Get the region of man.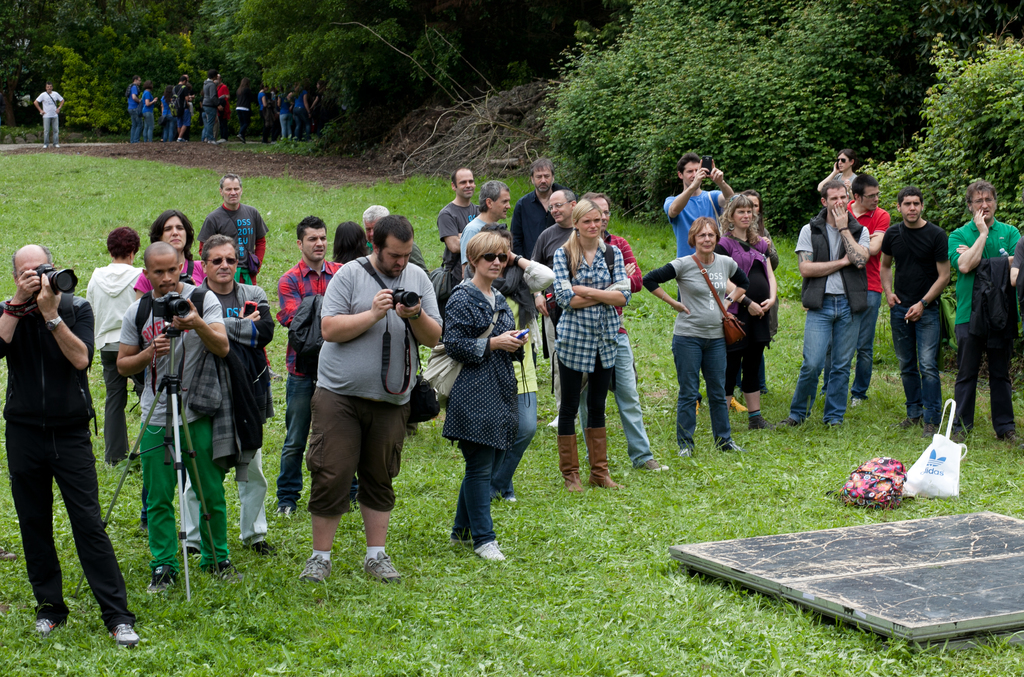
(x1=113, y1=239, x2=249, y2=585).
